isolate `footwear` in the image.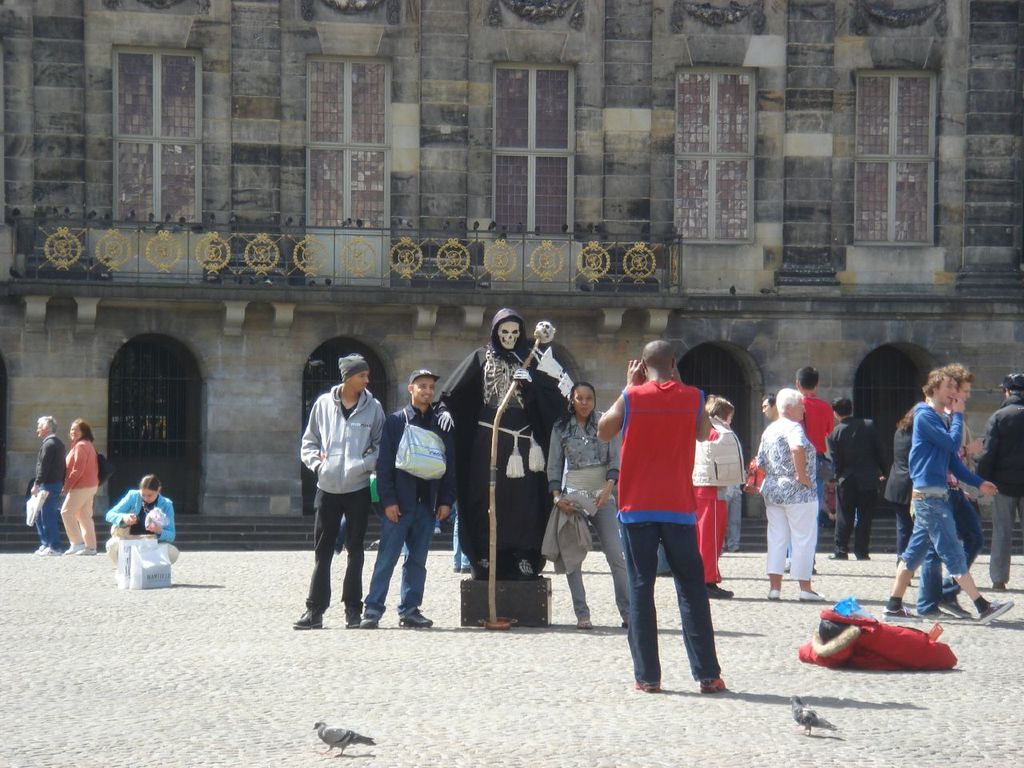
Isolated region: 577 618 591 631.
